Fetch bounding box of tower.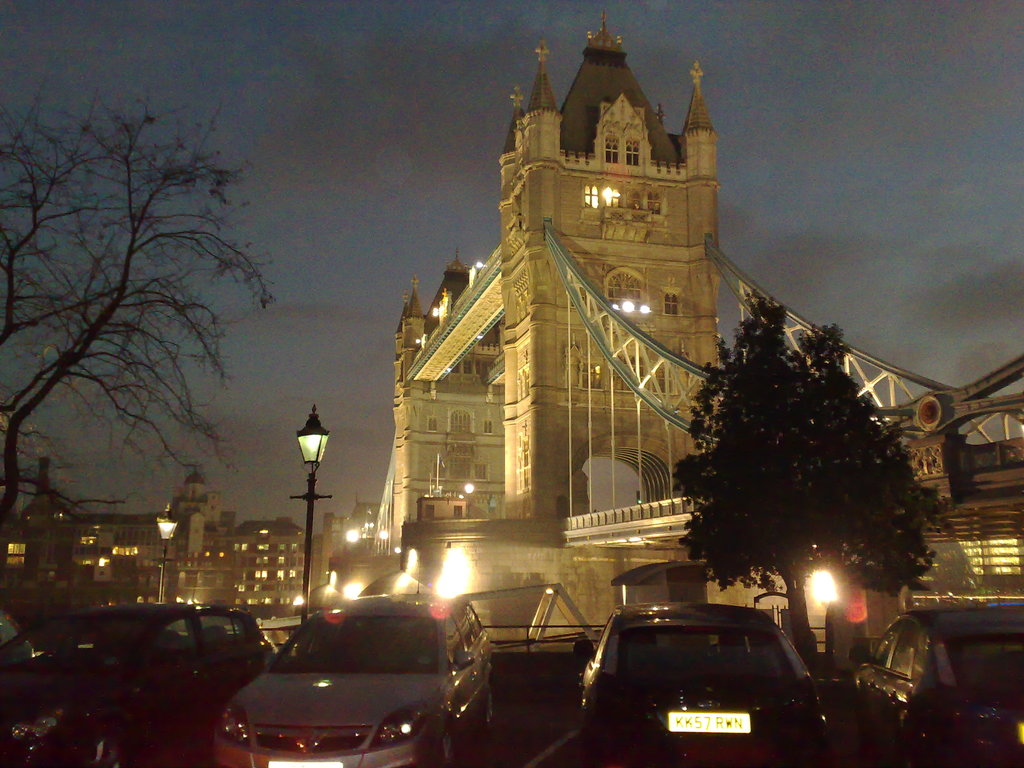
Bbox: 381/19/776/618.
